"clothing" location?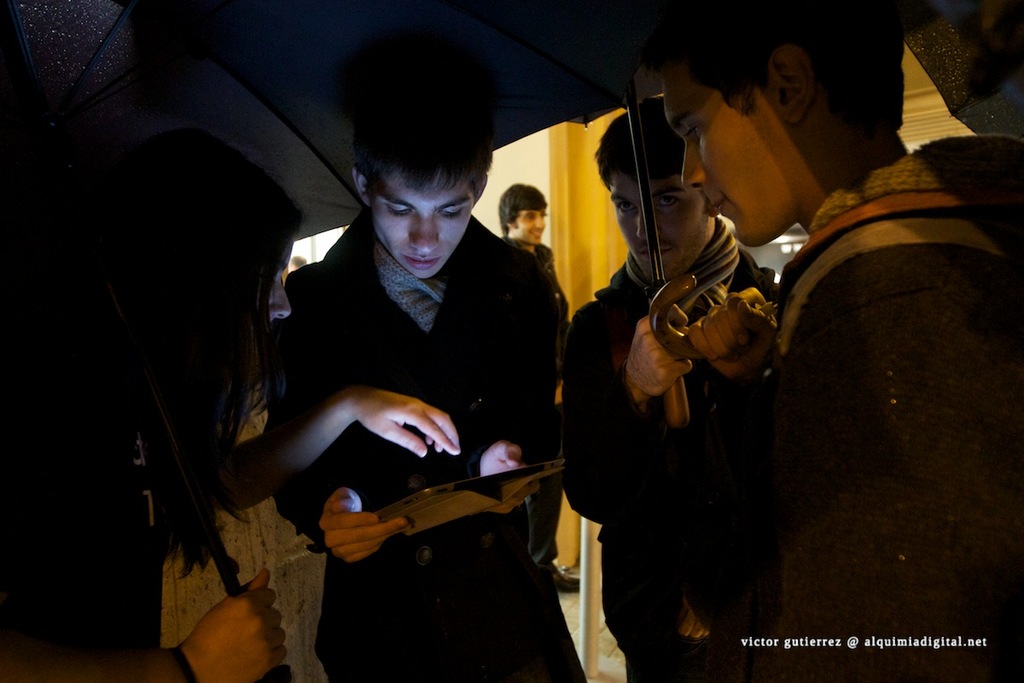
(561,217,784,682)
